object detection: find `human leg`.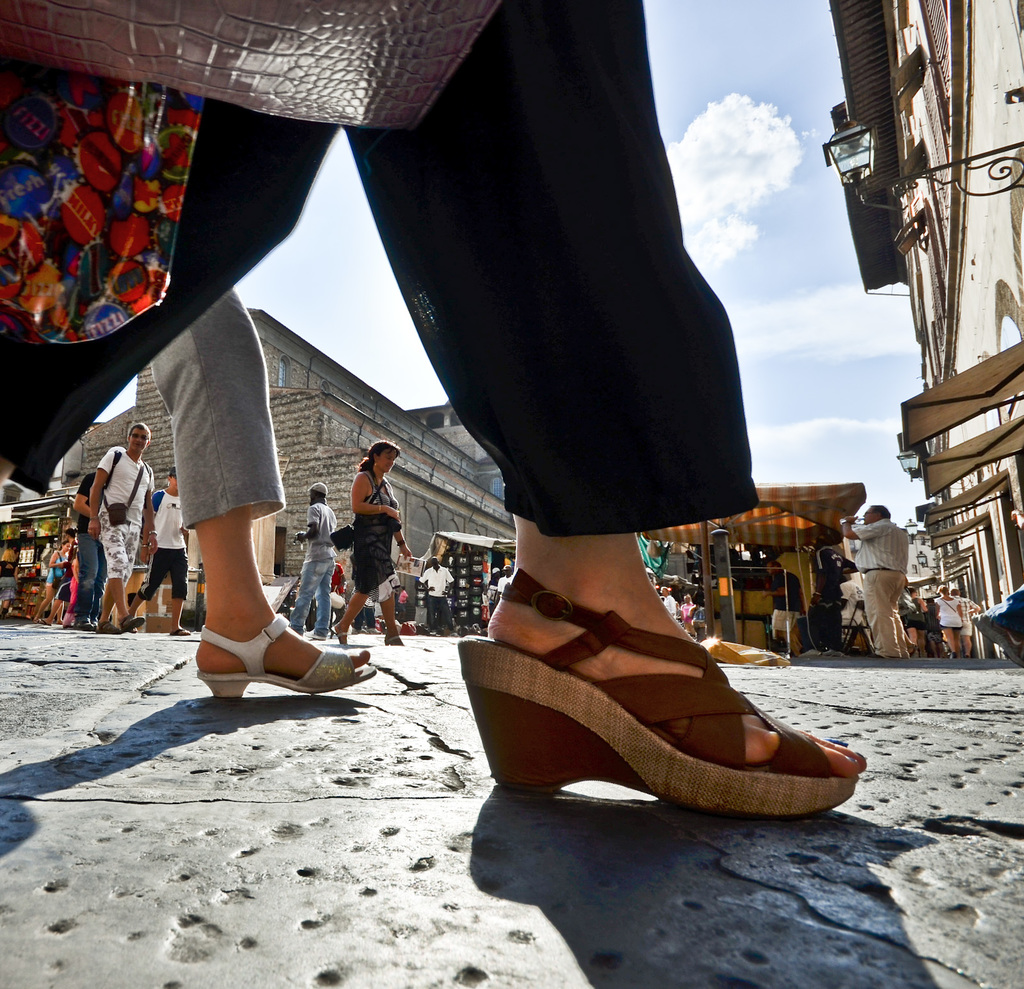
region(342, 0, 872, 817).
